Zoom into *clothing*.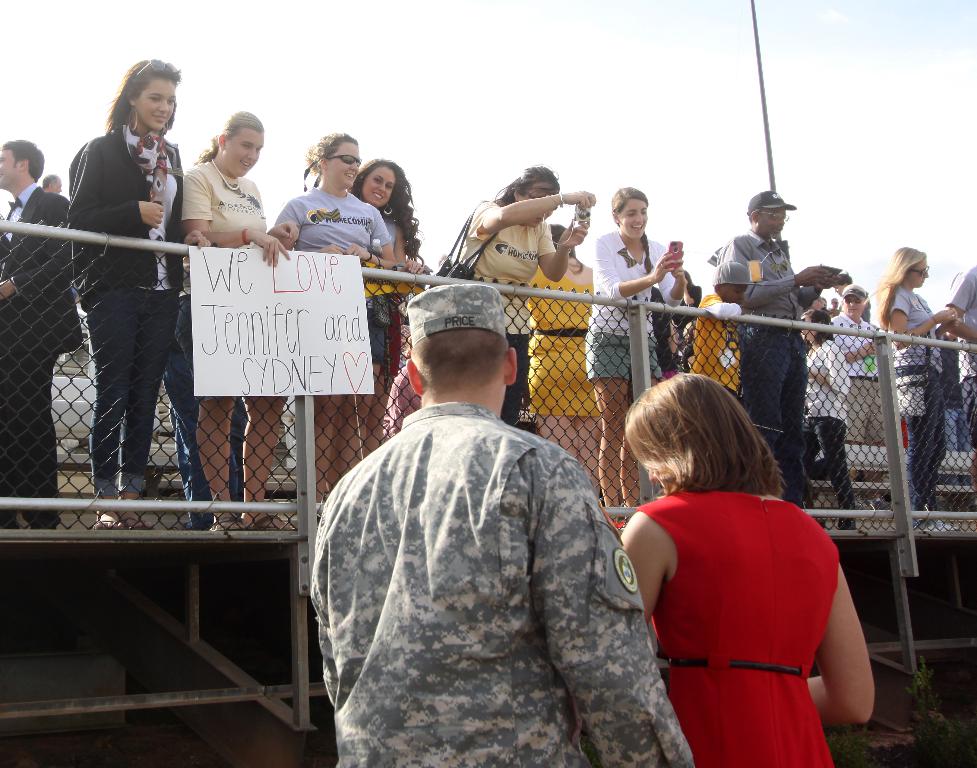
Zoom target: box=[588, 235, 681, 379].
